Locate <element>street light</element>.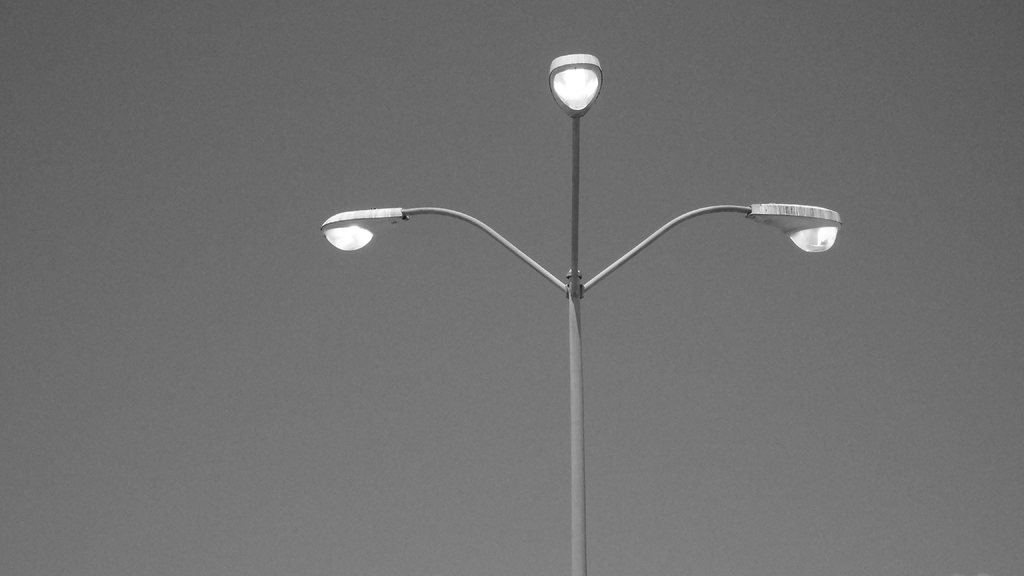
Bounding box: BBox(310, 58, 790, 529).
